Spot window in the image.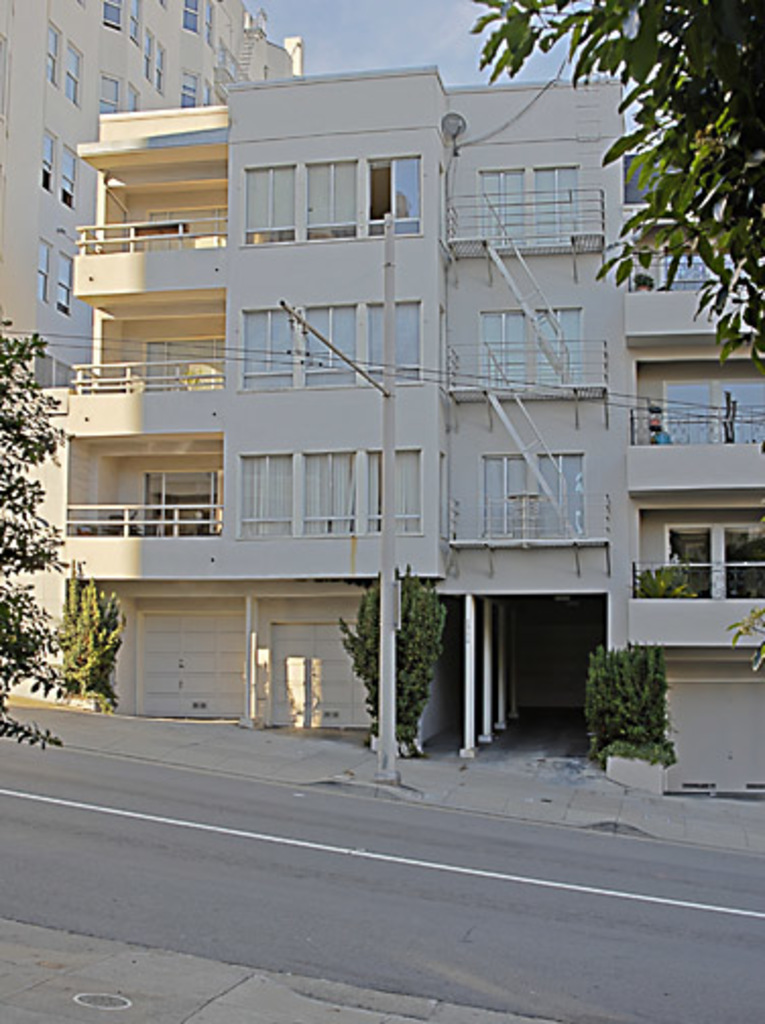
window found at bbox(480, 309, 525, 393).
